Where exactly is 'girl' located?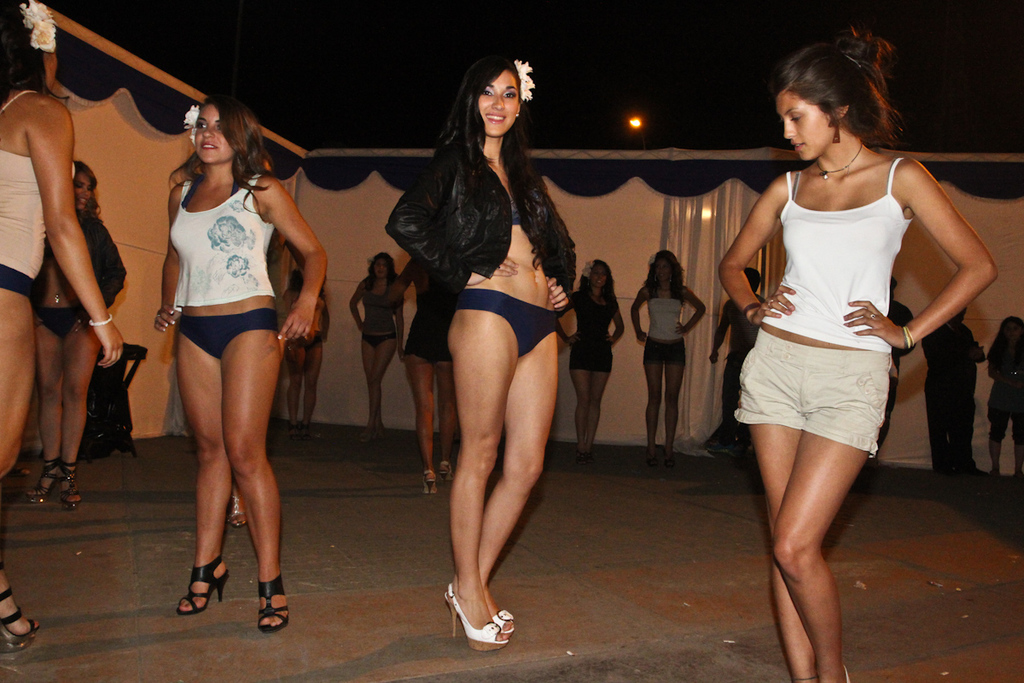
Its bounding box is BBox(707, 15, 1006, 682).
